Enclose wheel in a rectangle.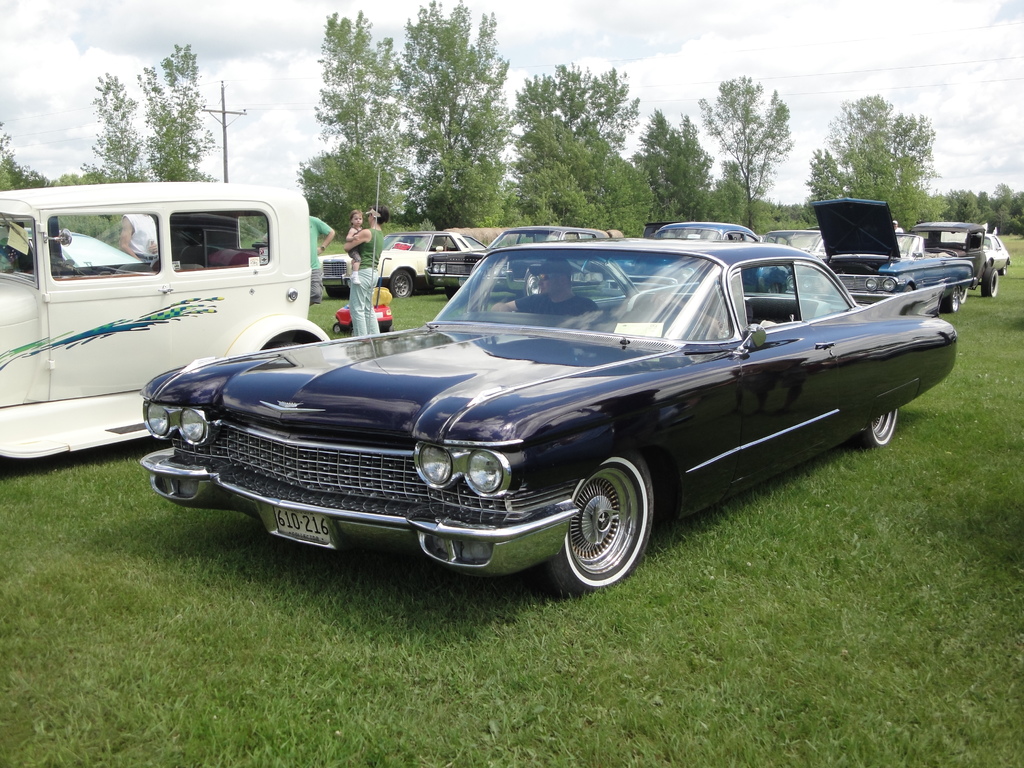
{"left": 981, "top": 268, "right": 998, "bottom": 296}.
